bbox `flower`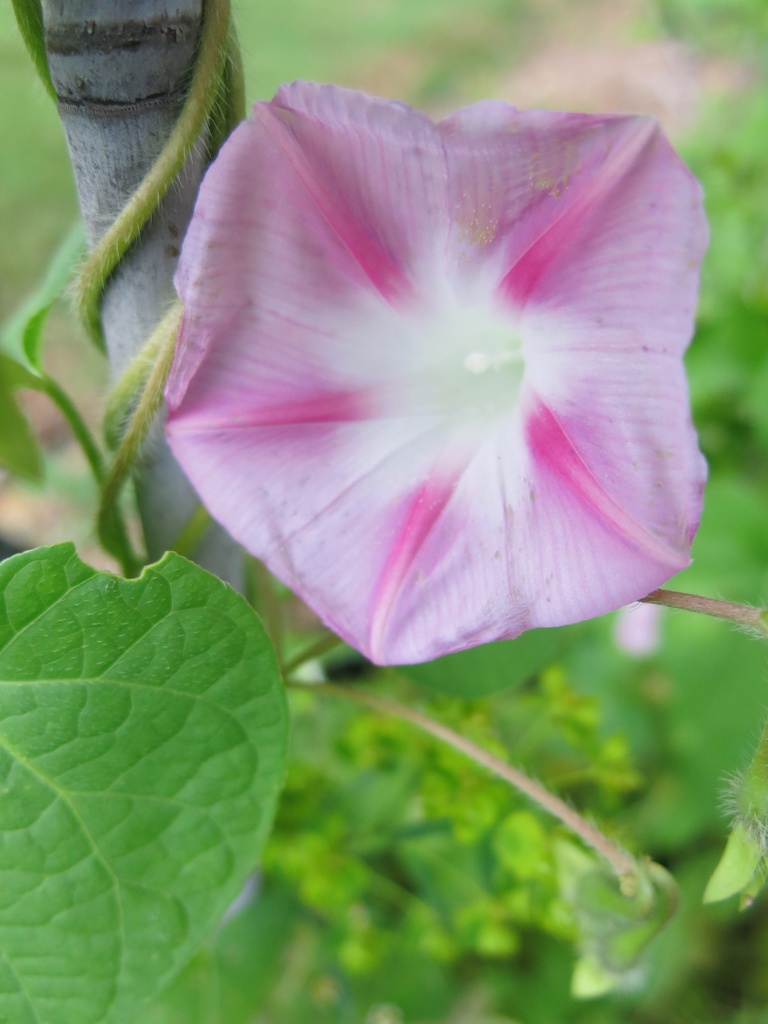
{"left": 157, "top": 150, "right": 693, "bottom": 665}
